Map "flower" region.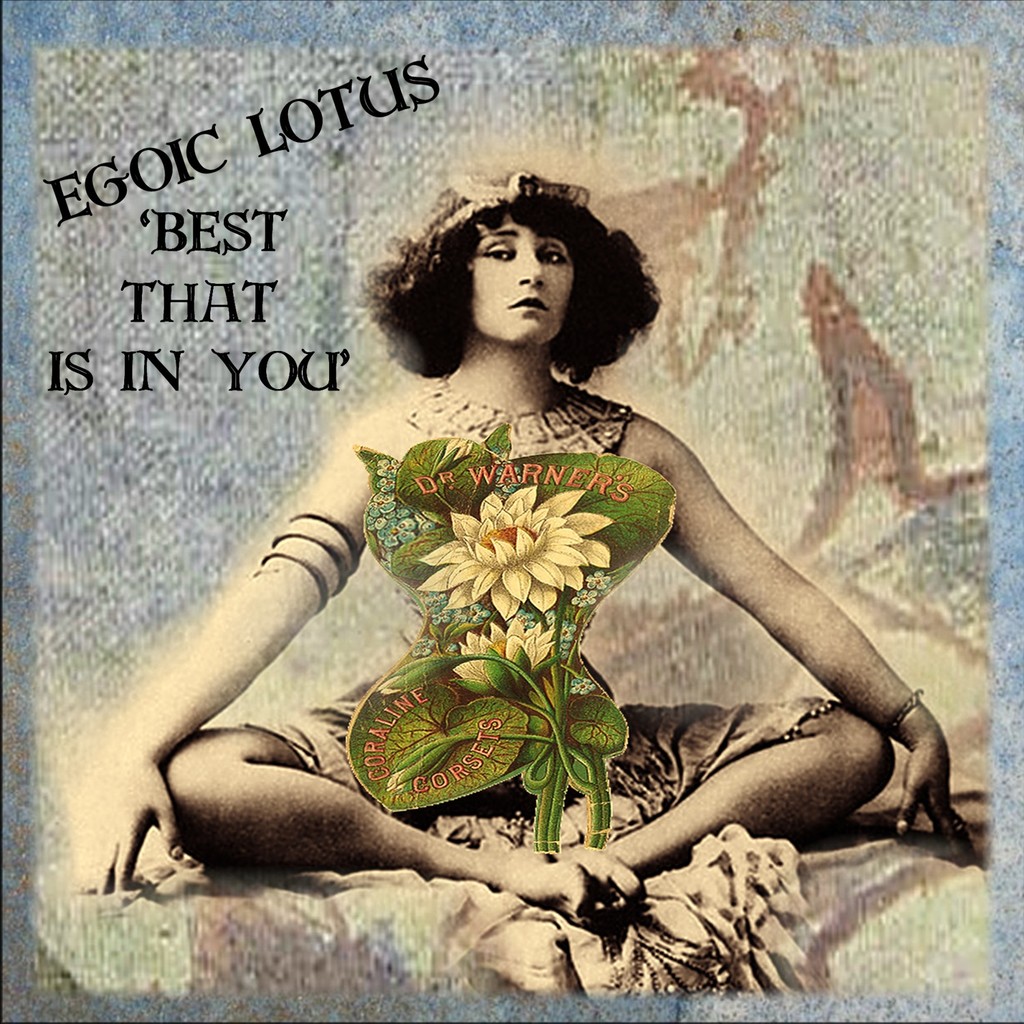
Mapped to 447, 617, 561, 682.
